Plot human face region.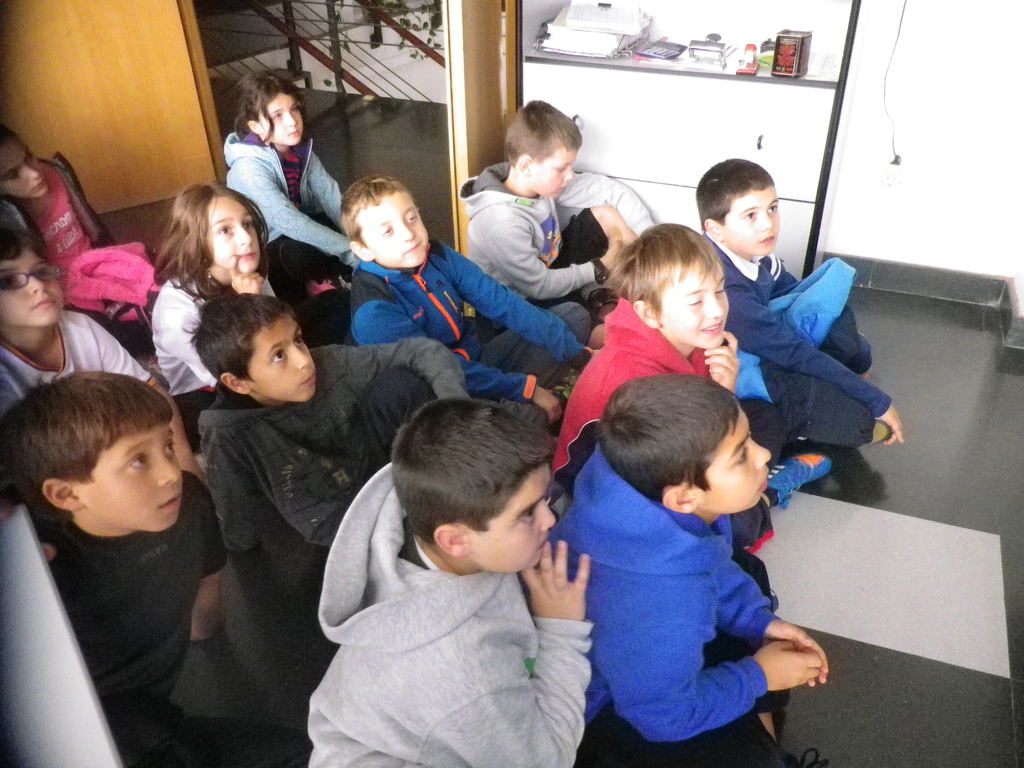
Plotted at bbox(722, 191, 783, 259).
